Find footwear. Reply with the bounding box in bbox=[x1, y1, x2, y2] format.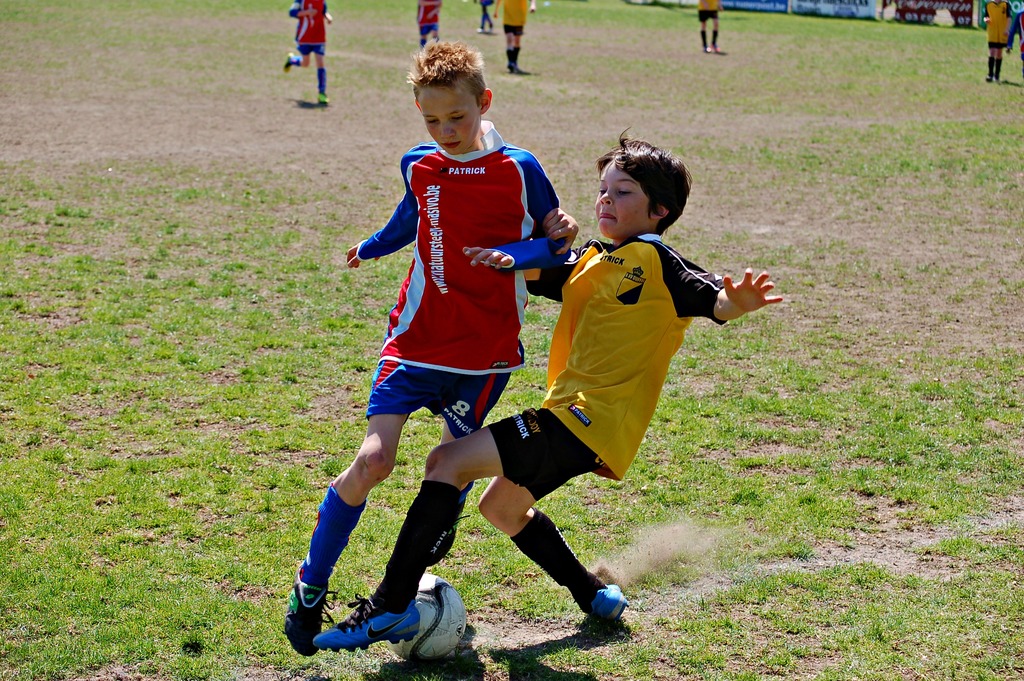
bbox=[593, 582, 630, 624].
